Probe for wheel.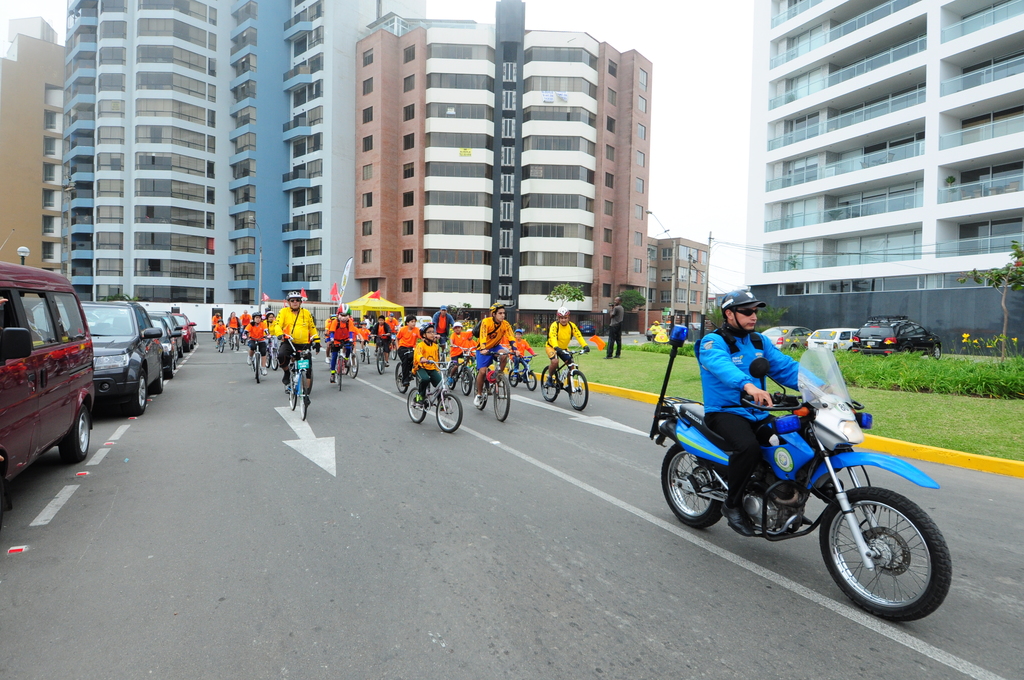
Probe result: crop(471, 373, 489, 409).
